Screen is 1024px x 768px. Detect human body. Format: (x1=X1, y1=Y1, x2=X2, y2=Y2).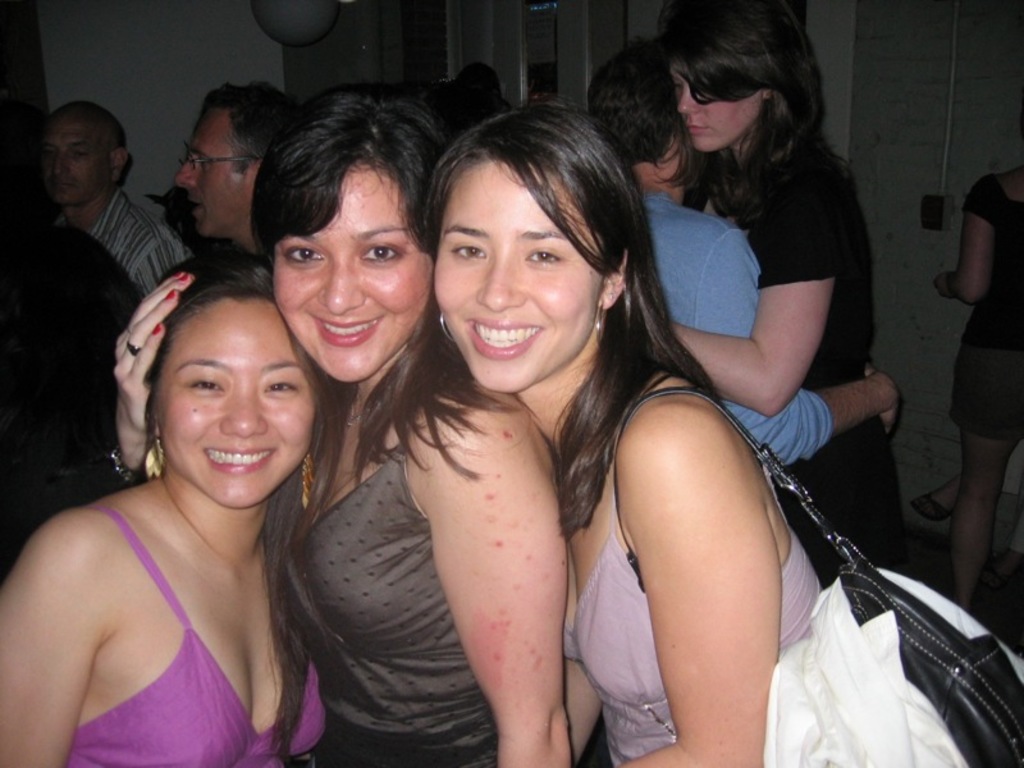
(x1=0, y1=477, x2=326, y2=767).
